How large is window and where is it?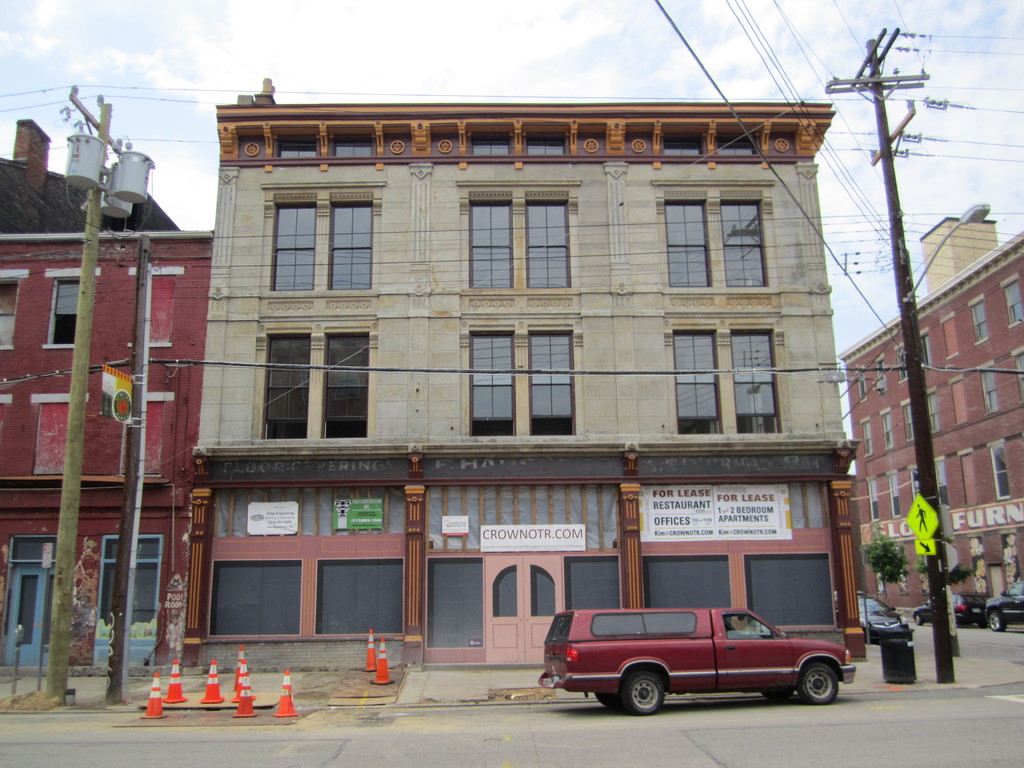
Bounding box: {"x1": 975, "y1": 368, "x2": 996, "y2": 414}.
